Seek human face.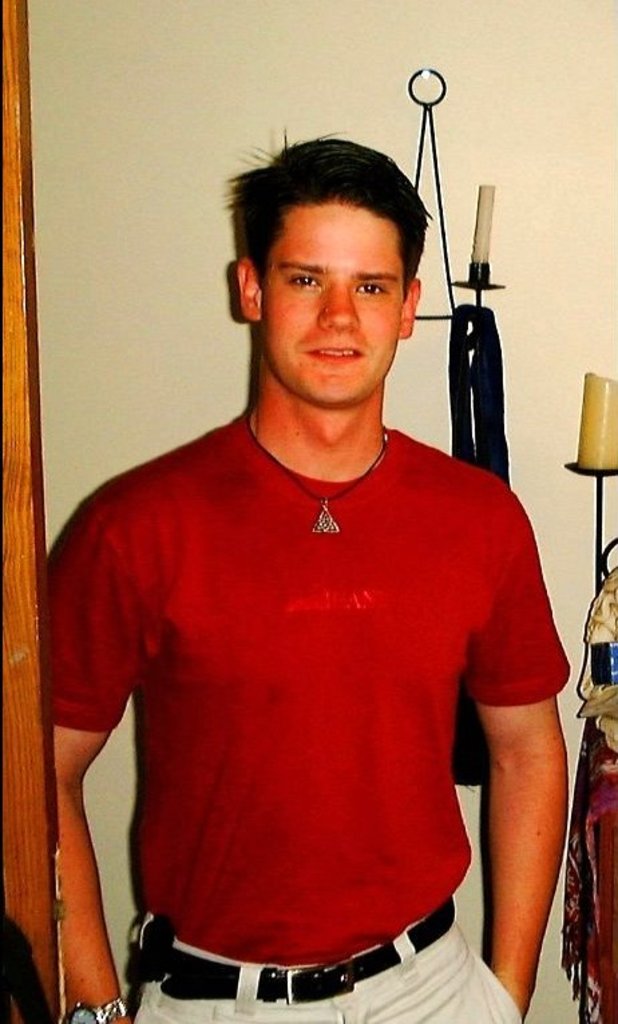
rect(258, 201, 405, 410).
